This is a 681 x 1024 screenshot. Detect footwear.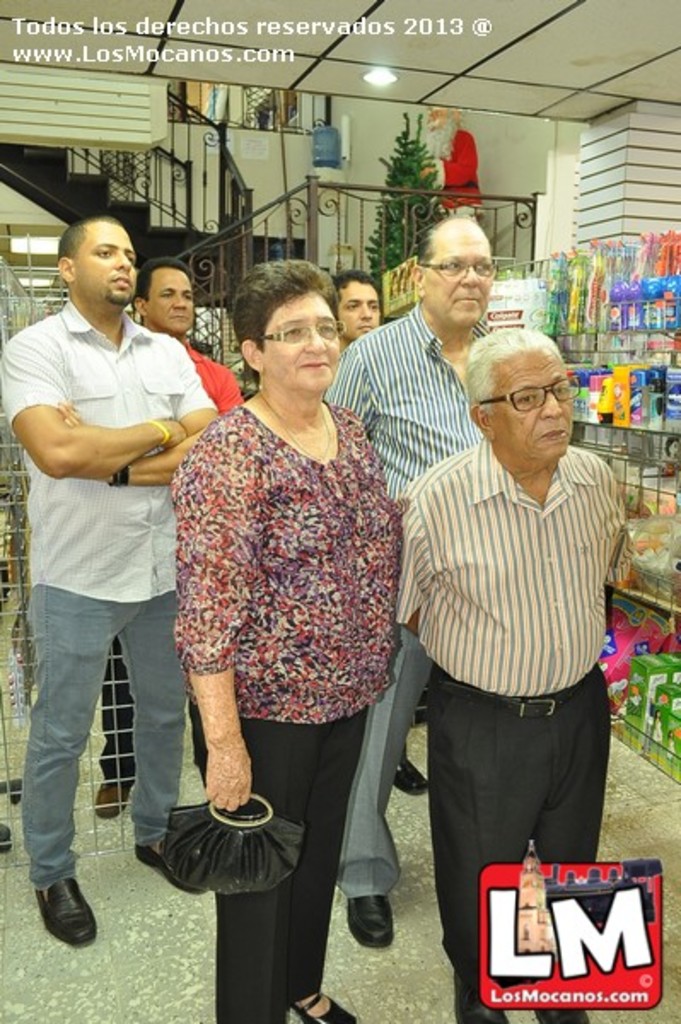
(left=20, top=877, right=84, bottom=954).
